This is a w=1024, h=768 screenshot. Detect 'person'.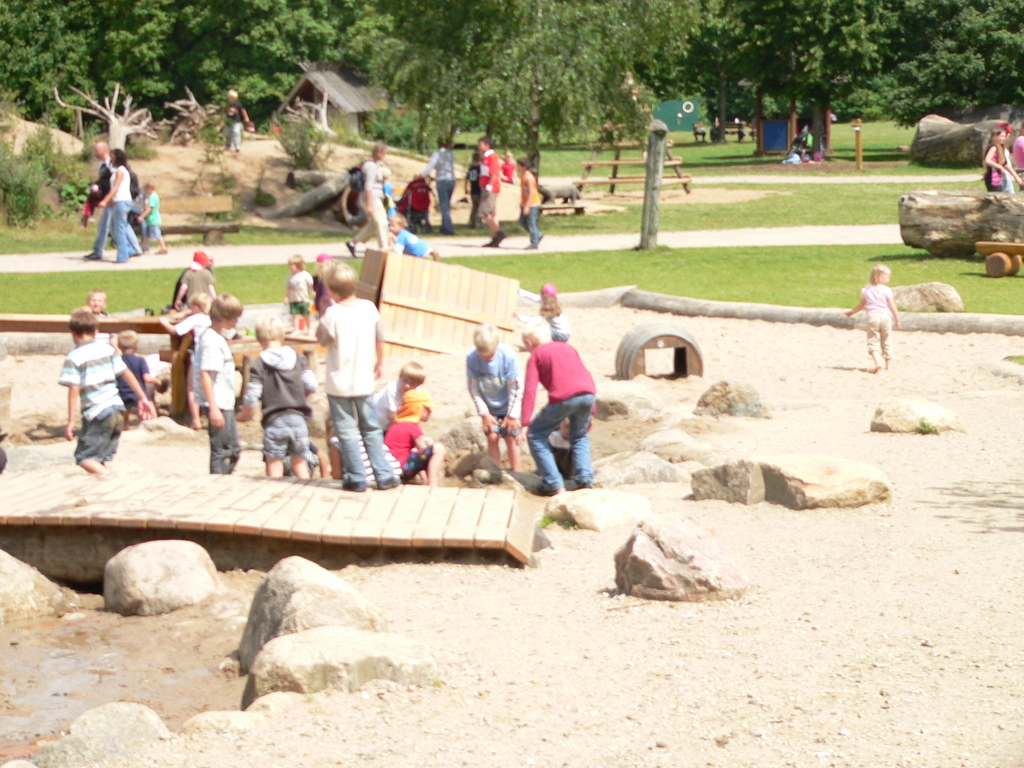
Rect(68, 308, 149, 481).
